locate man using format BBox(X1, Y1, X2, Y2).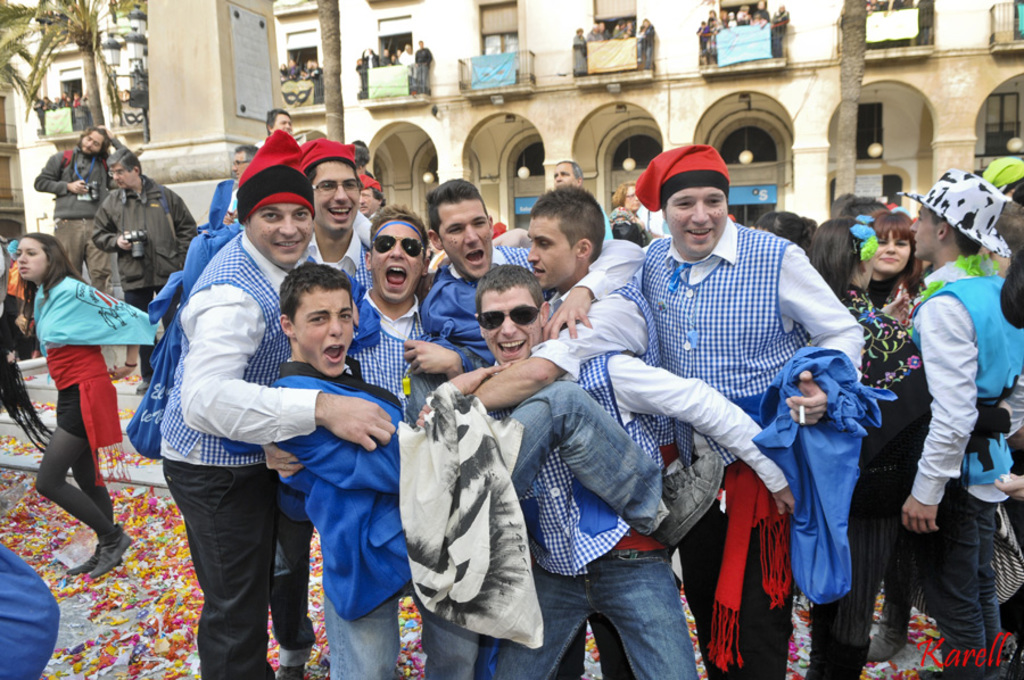
BBox(122, 128, 393, 679).
